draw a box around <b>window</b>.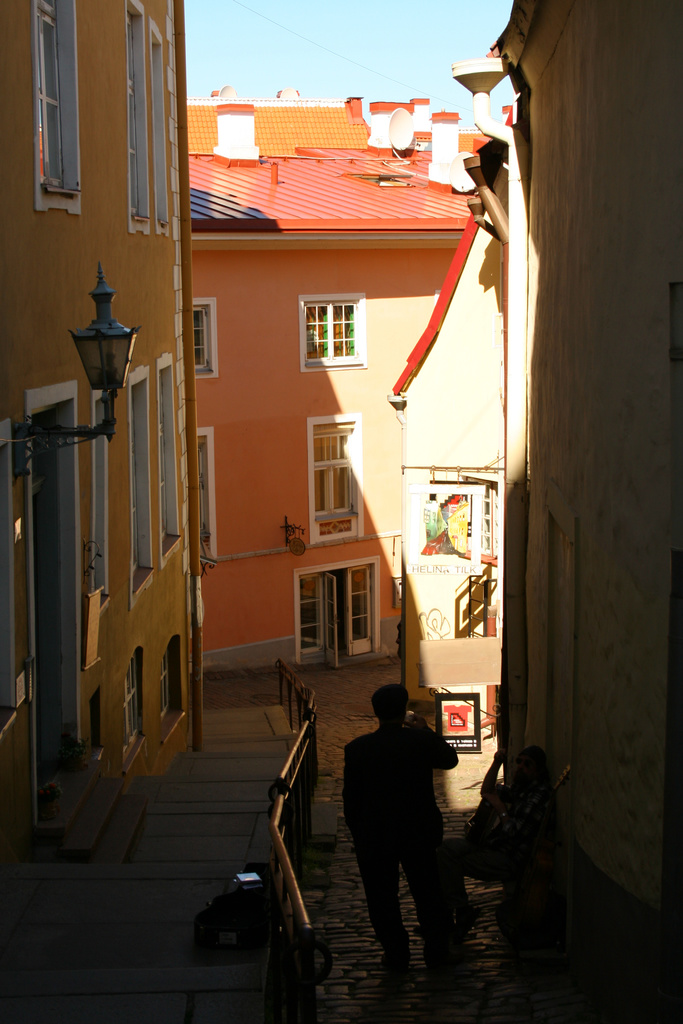
bbox(0, 447, 5, 711).
